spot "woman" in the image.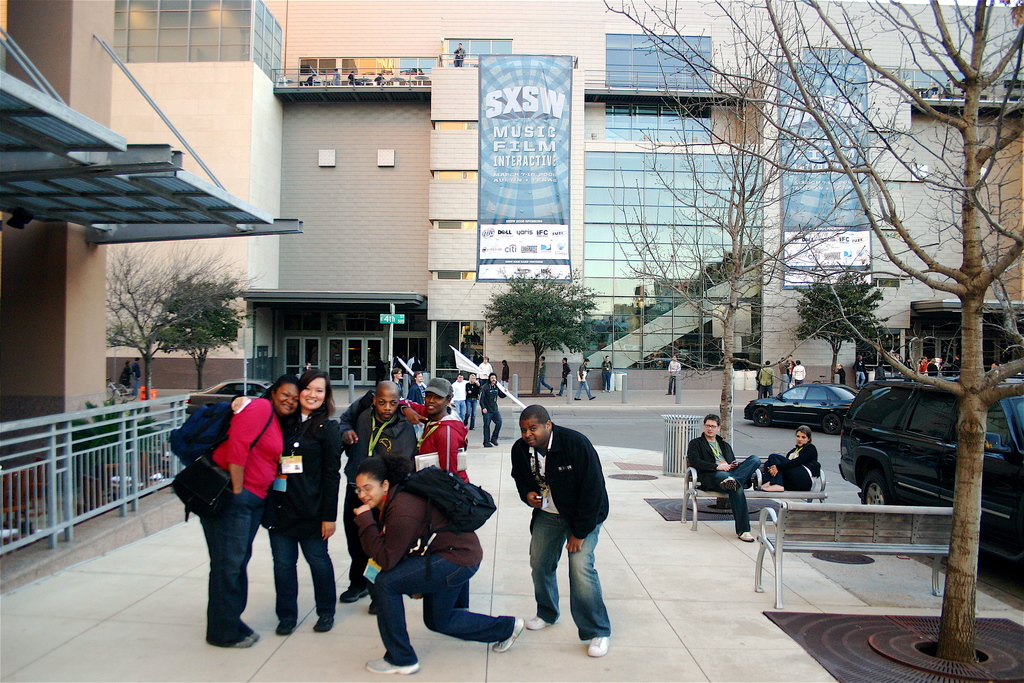
"woman" found at (left=353, top=452, right=524, bottom=673).
